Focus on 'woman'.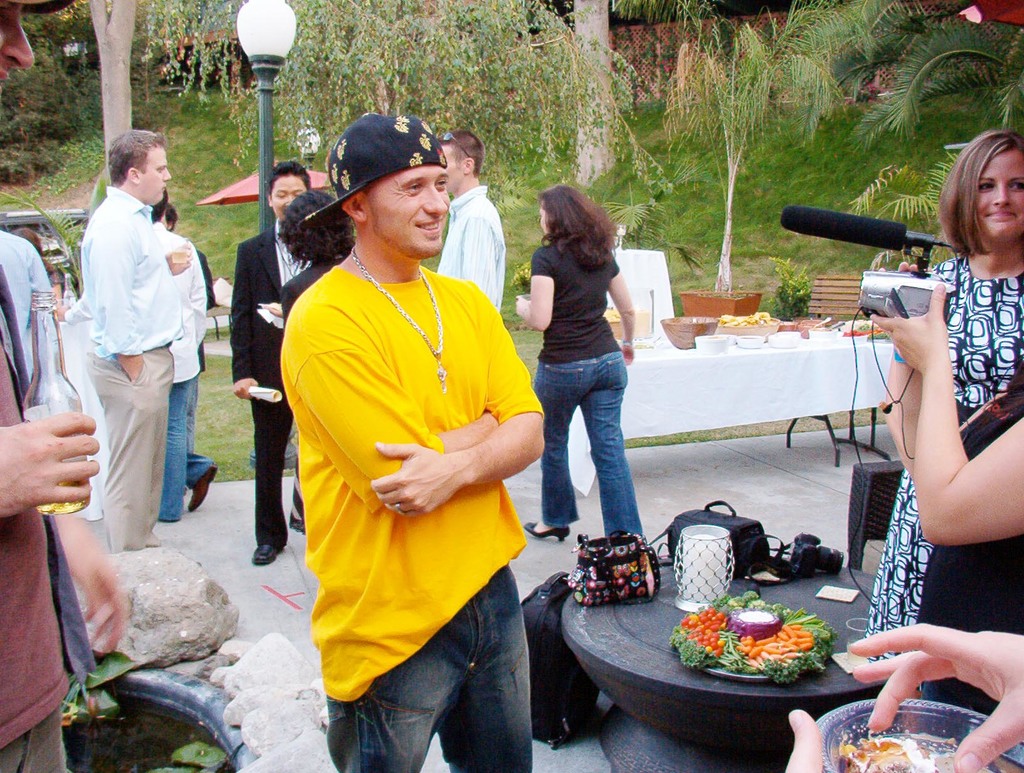
Focused at rect(280, 187, 359, 538).
